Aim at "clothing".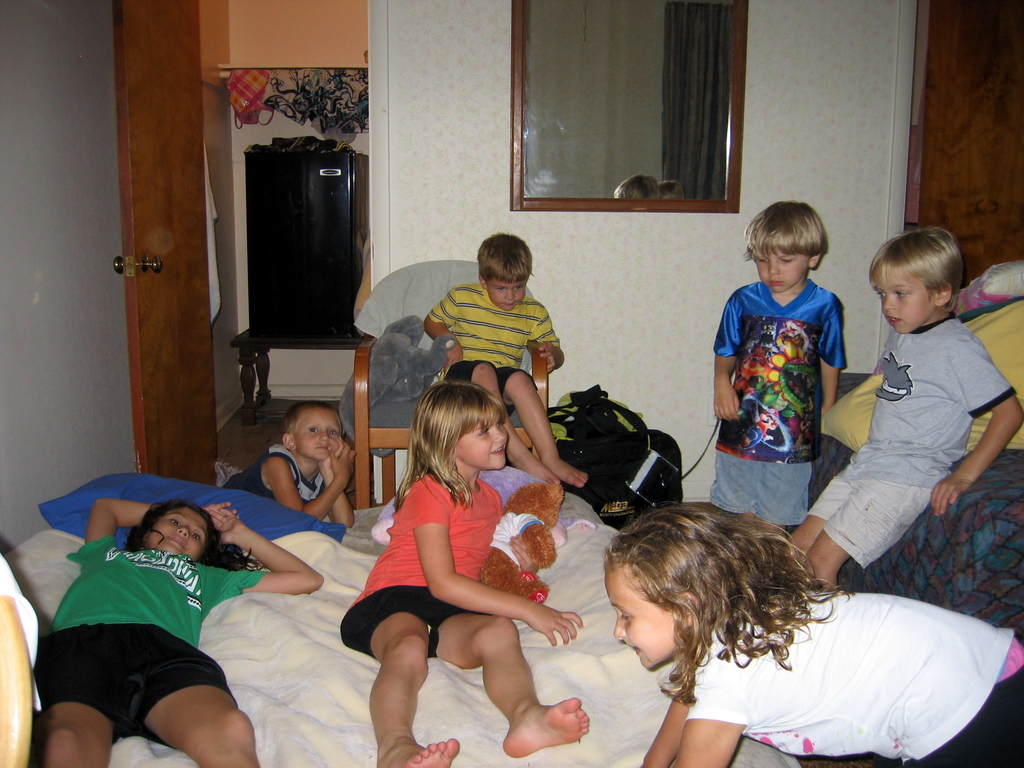
Aimed at pyautogui.locateOnScreen(685, 590, 1023, 767).
